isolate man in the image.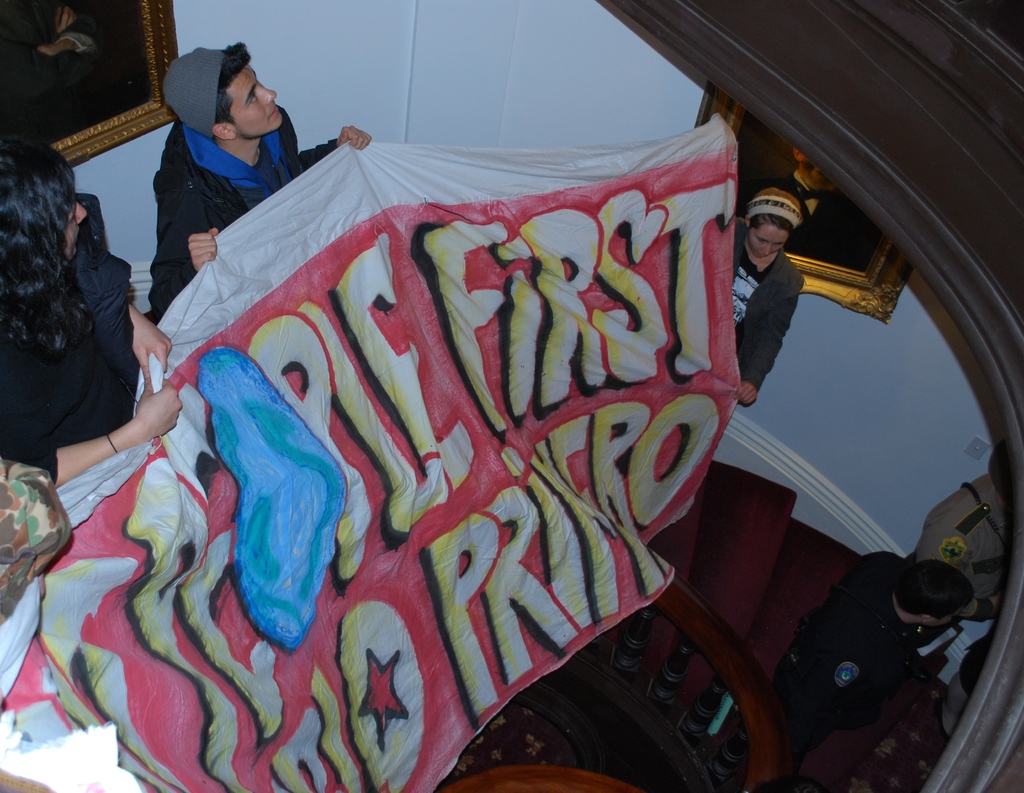
Isolated region: 147,42,373,317.
